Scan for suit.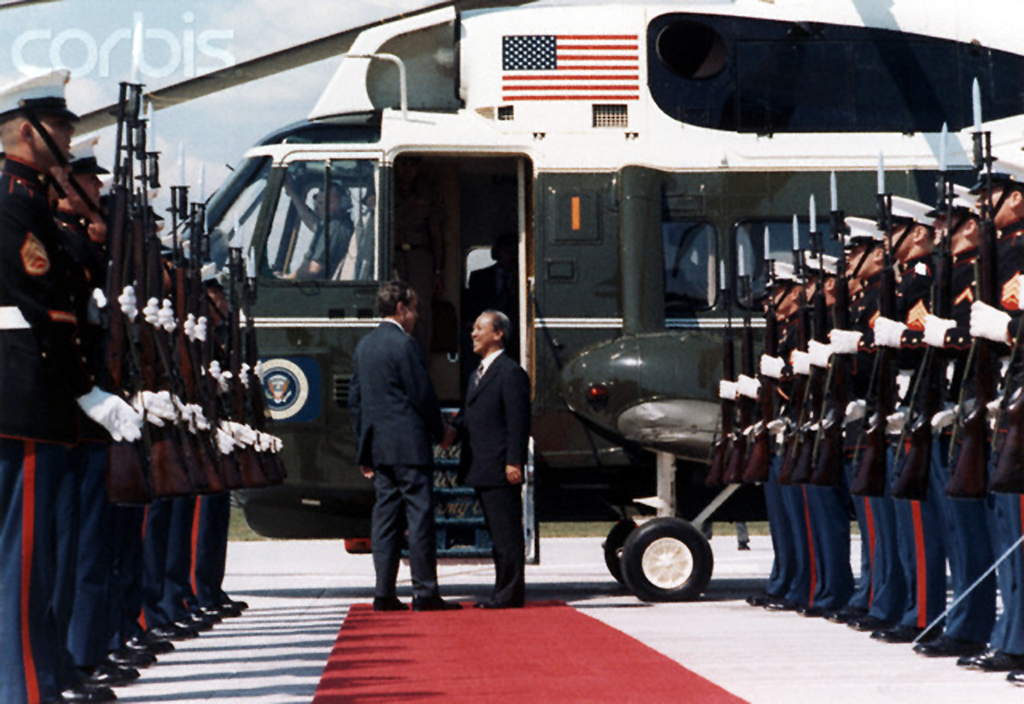
Scan result: [456,292,543,611].
